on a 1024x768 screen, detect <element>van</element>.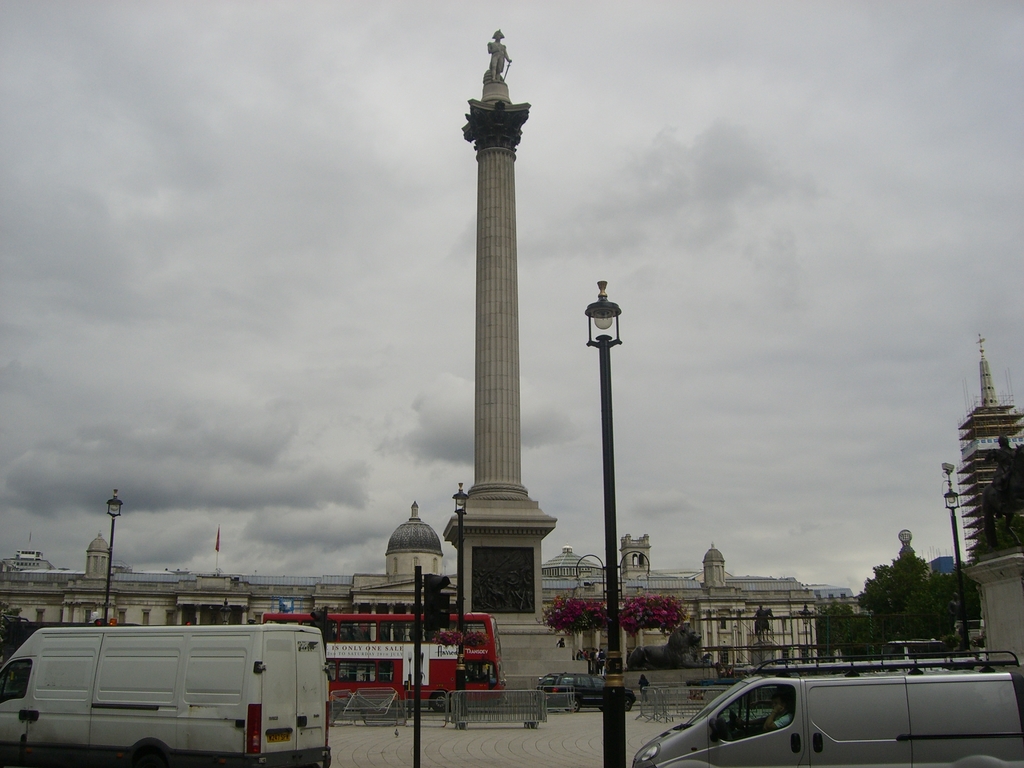
detection(0, 623, 334, 767).
